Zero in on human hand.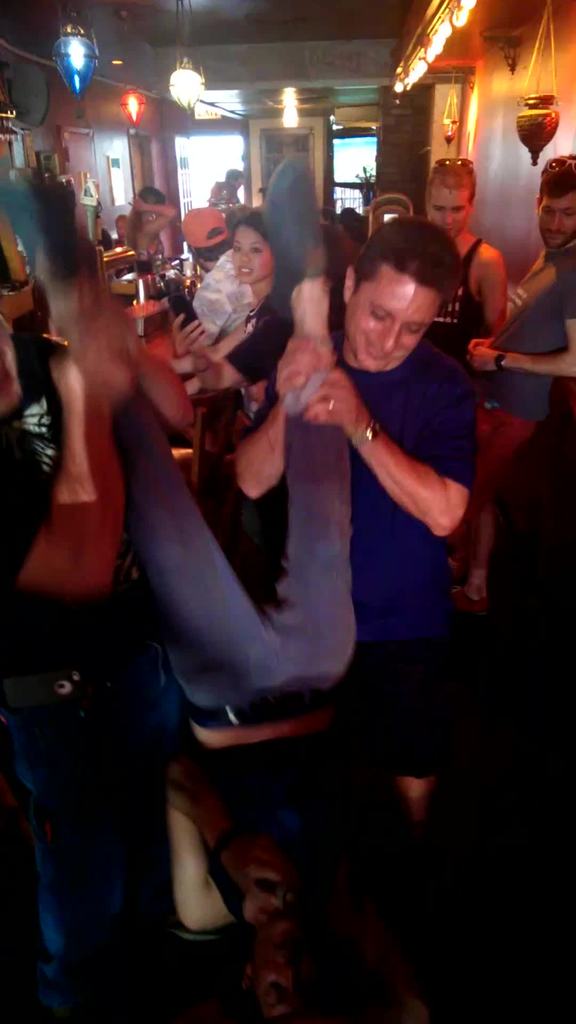
Zeroed in: <box>51,350,137,413</box>.
